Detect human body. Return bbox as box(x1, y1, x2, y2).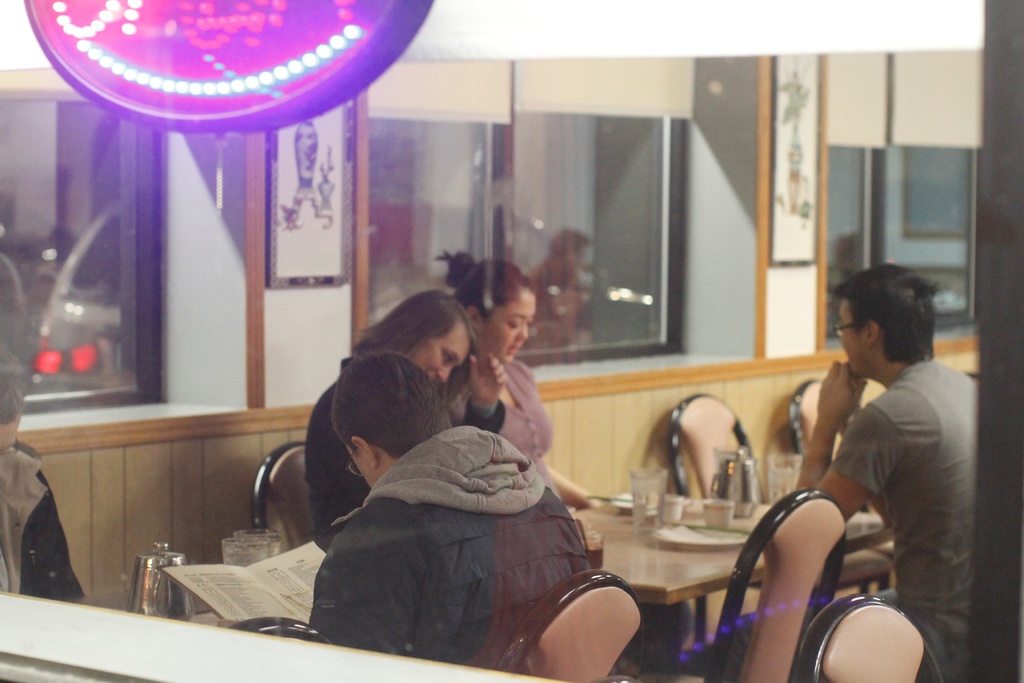
box(0, 441, 80, 609).
